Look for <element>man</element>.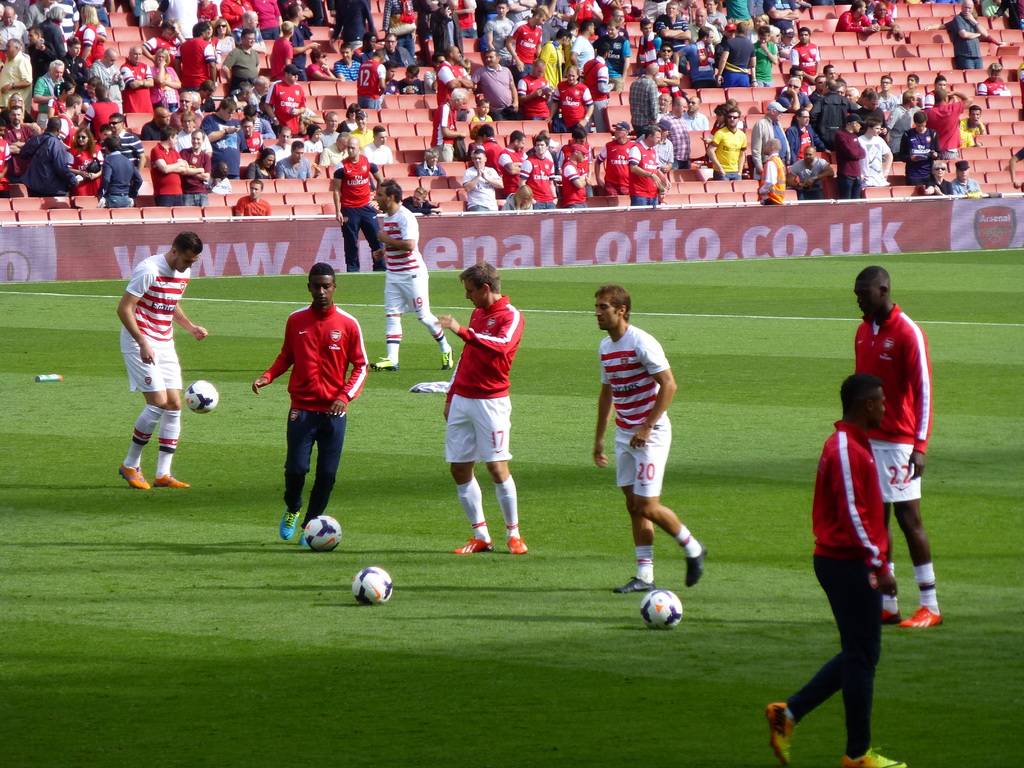
Found: bbox=[371, 177, 453, 378].
